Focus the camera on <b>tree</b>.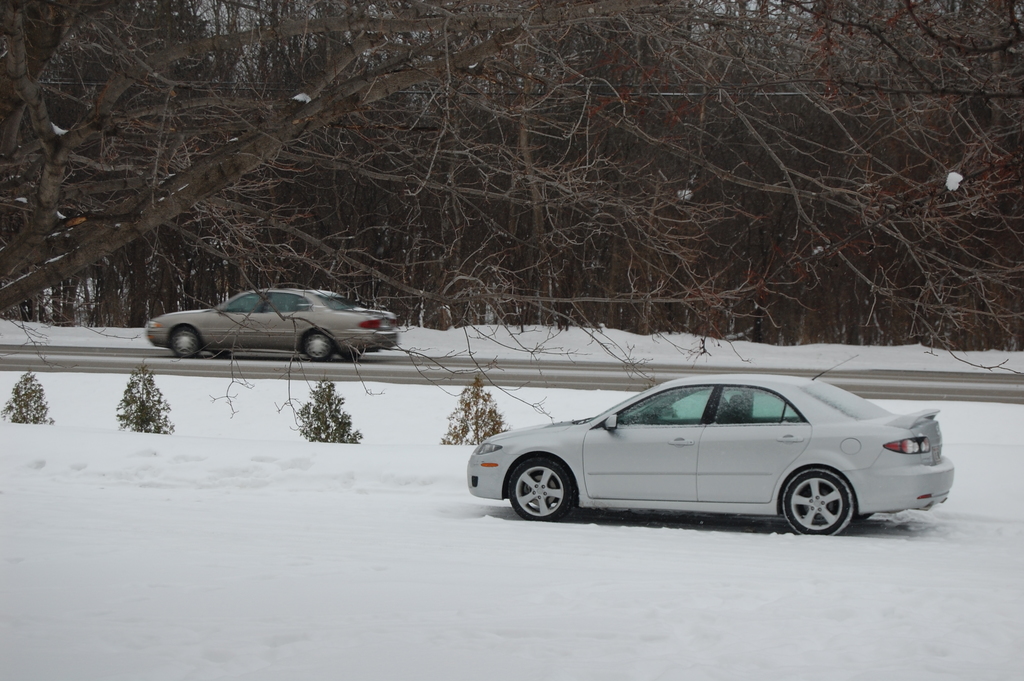
Focus region: 300,371,361,441.
